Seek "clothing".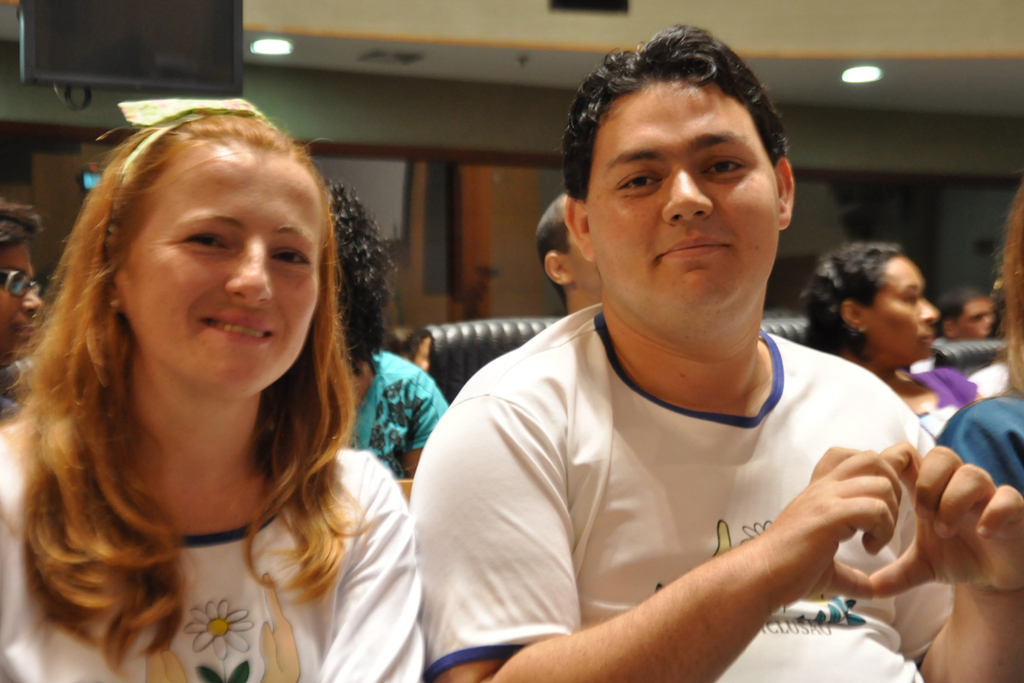
{"x1": 341, "y1": 347, "x2": 451, "y2": 487}.
